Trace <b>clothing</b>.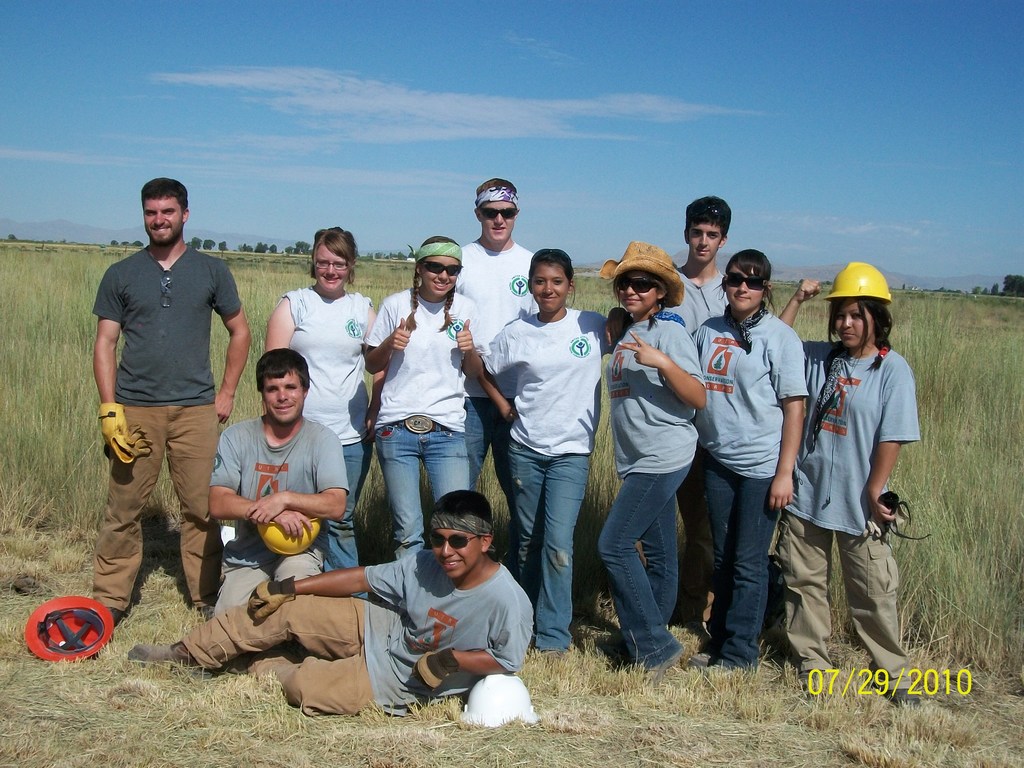
Traced to rect(90, 178, 231, 595).
